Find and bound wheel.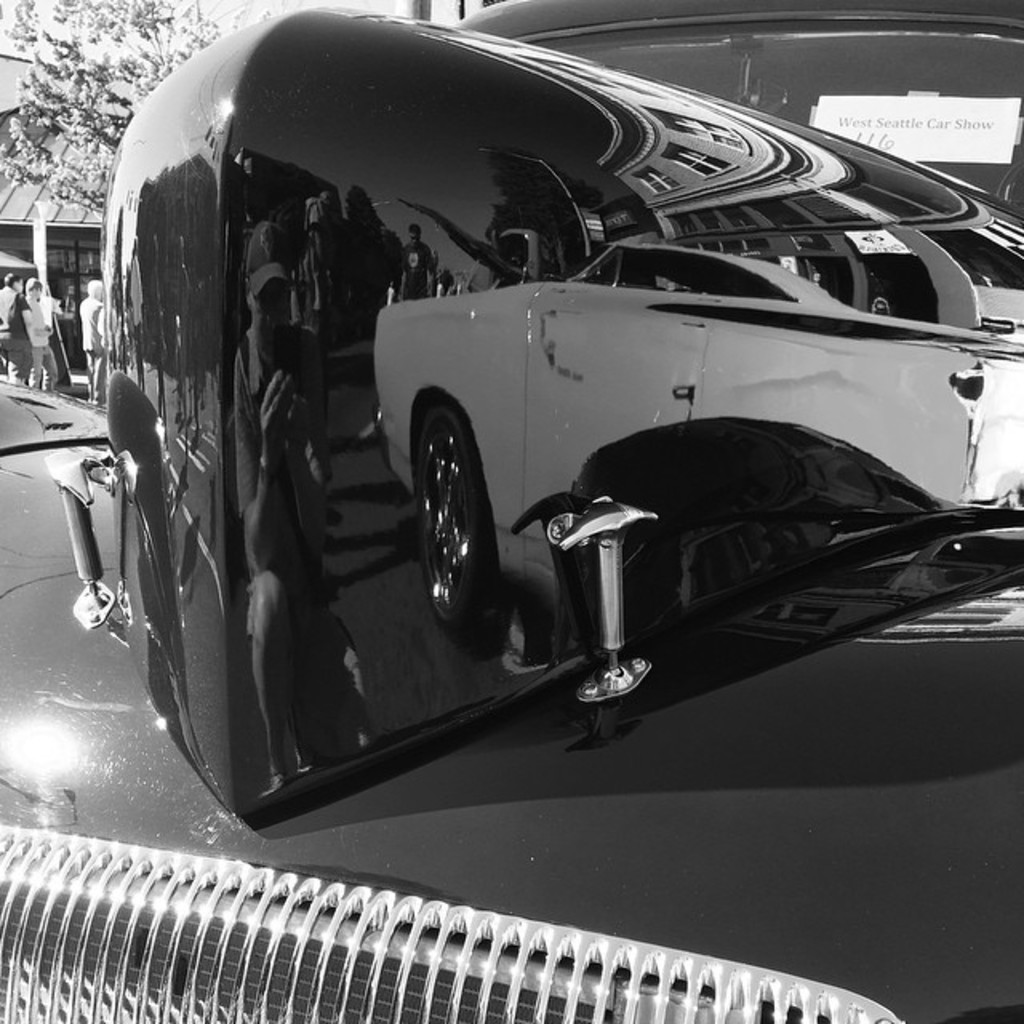
Bound: BBox(418, 414, 517, 635).
